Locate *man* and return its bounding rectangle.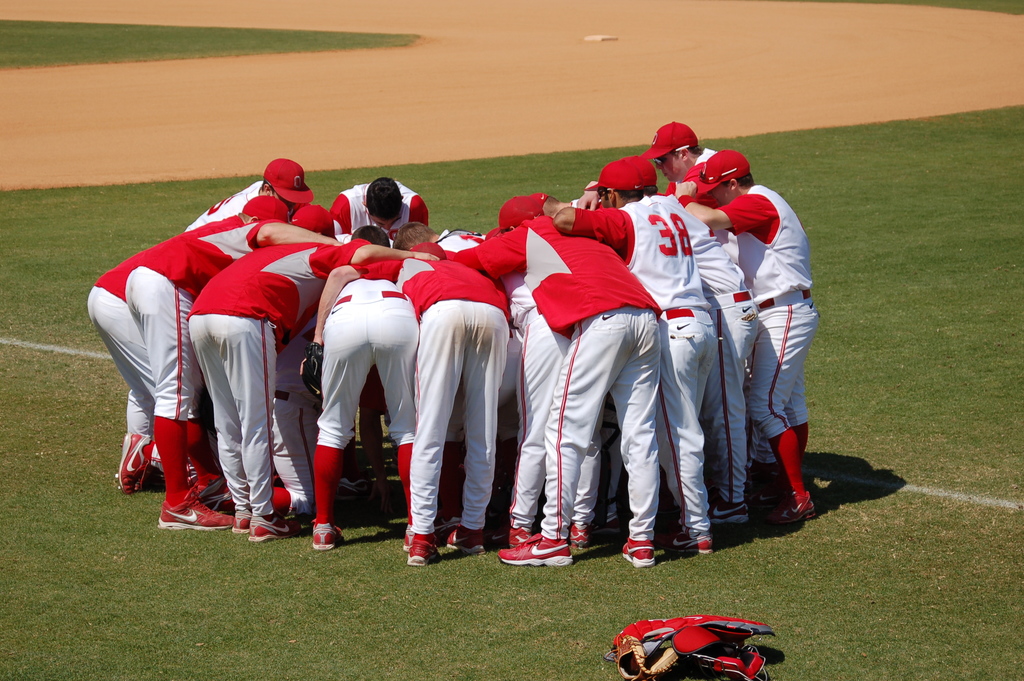
select_region(674, 149, 824, 521).
